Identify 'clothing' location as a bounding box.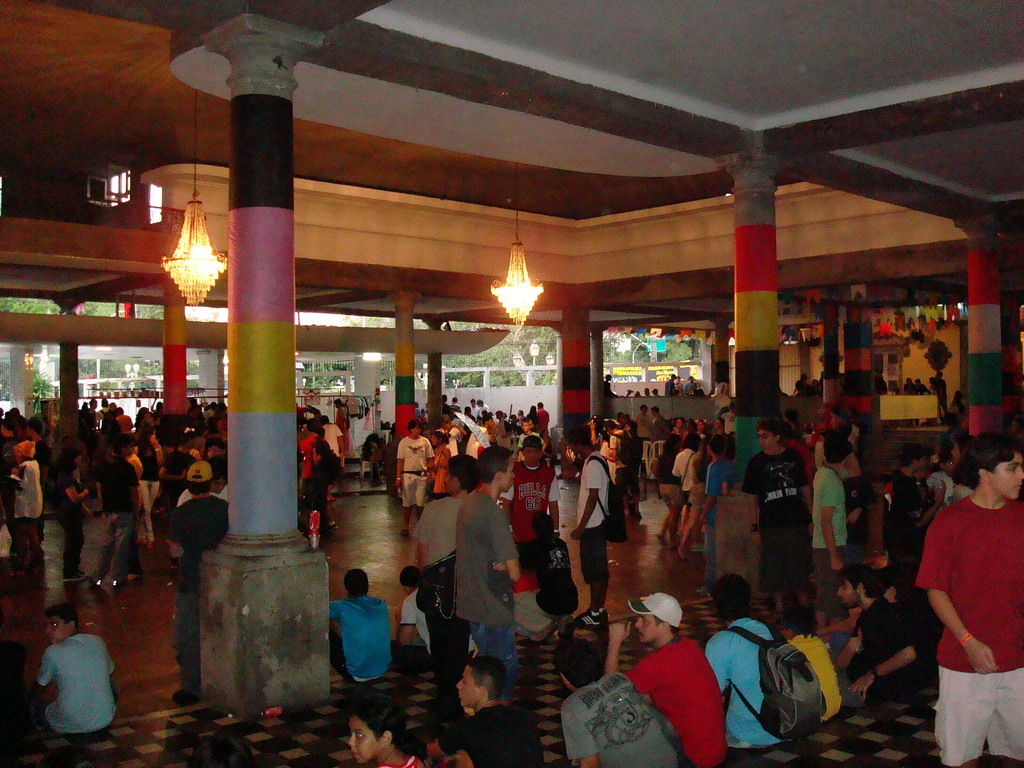
(left=783, top=422, right=804, bottom=453).
